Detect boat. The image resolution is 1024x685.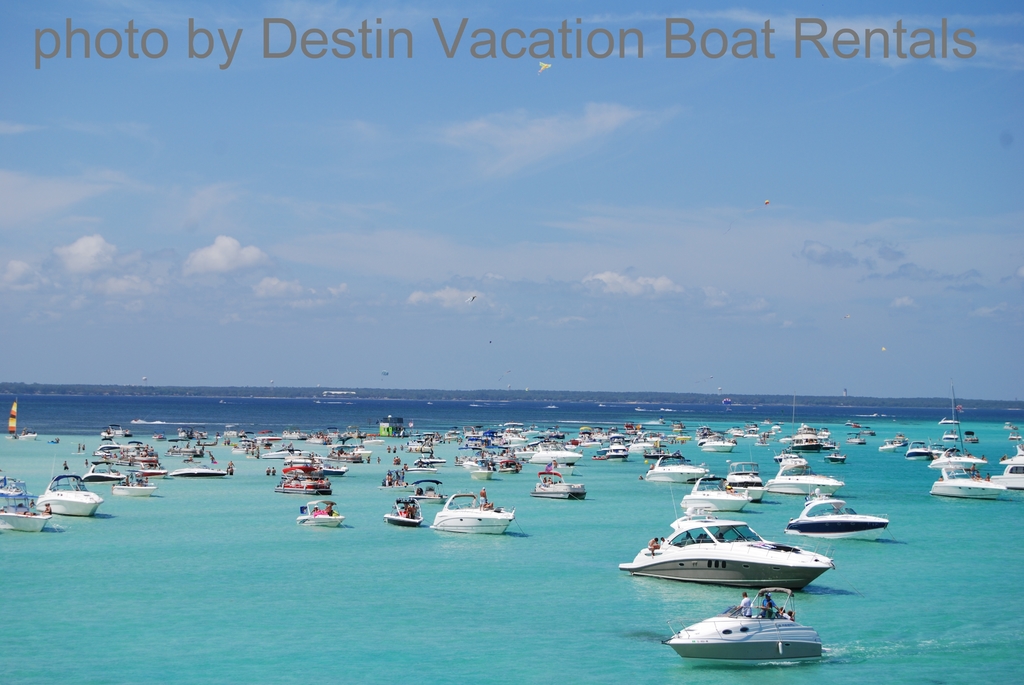
753:430:766:446.
